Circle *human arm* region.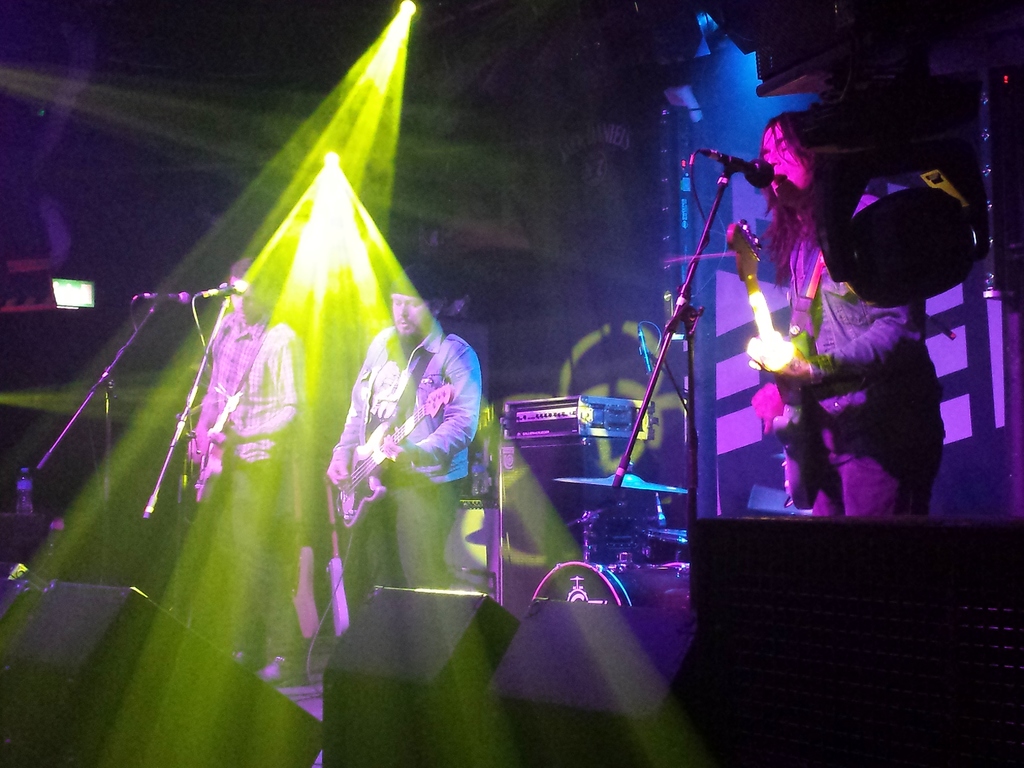
Region: pyautogui.locateOnScreen(778, 198, 922, 387).
